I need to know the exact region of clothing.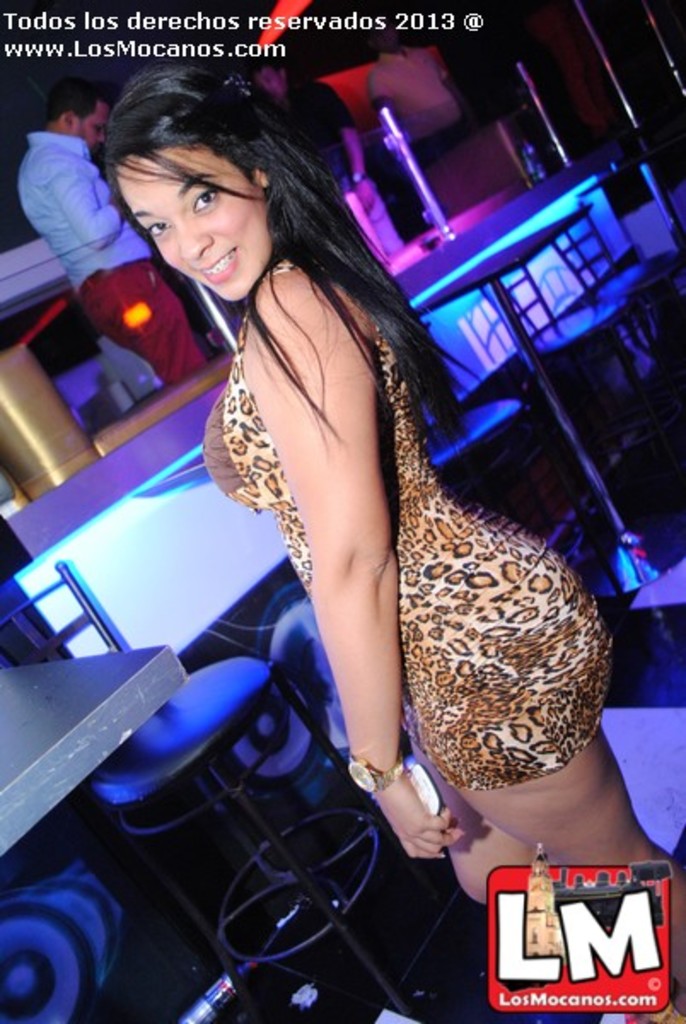
Region: 363:44:459:142.
